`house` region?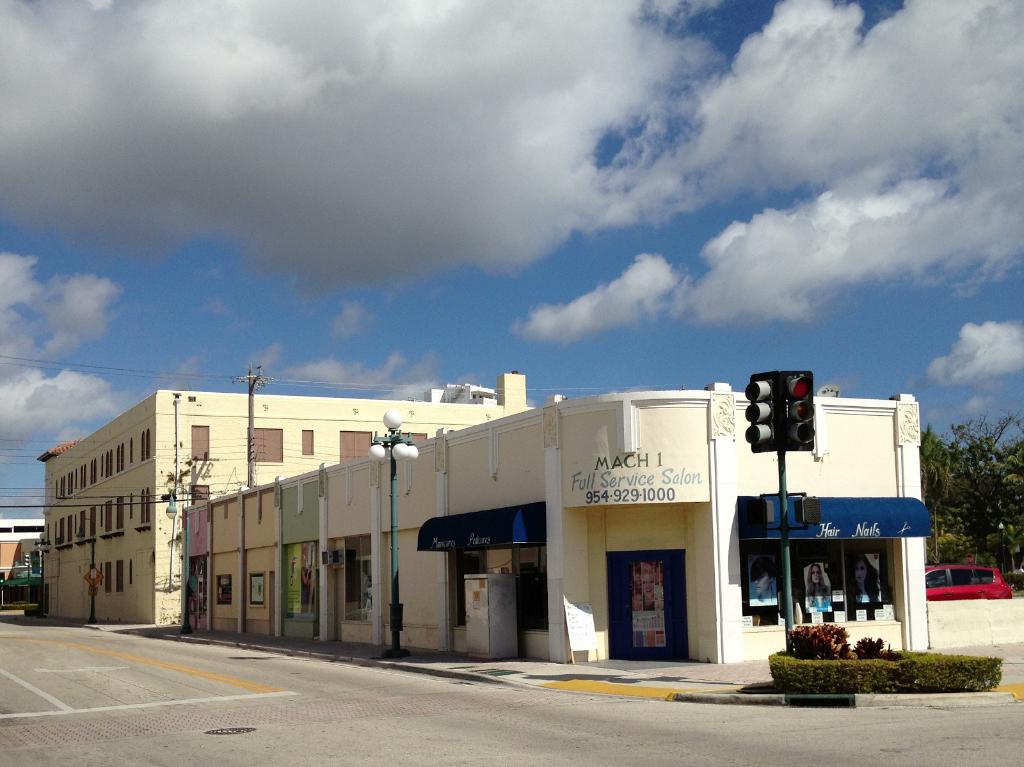
40/377/531/631
